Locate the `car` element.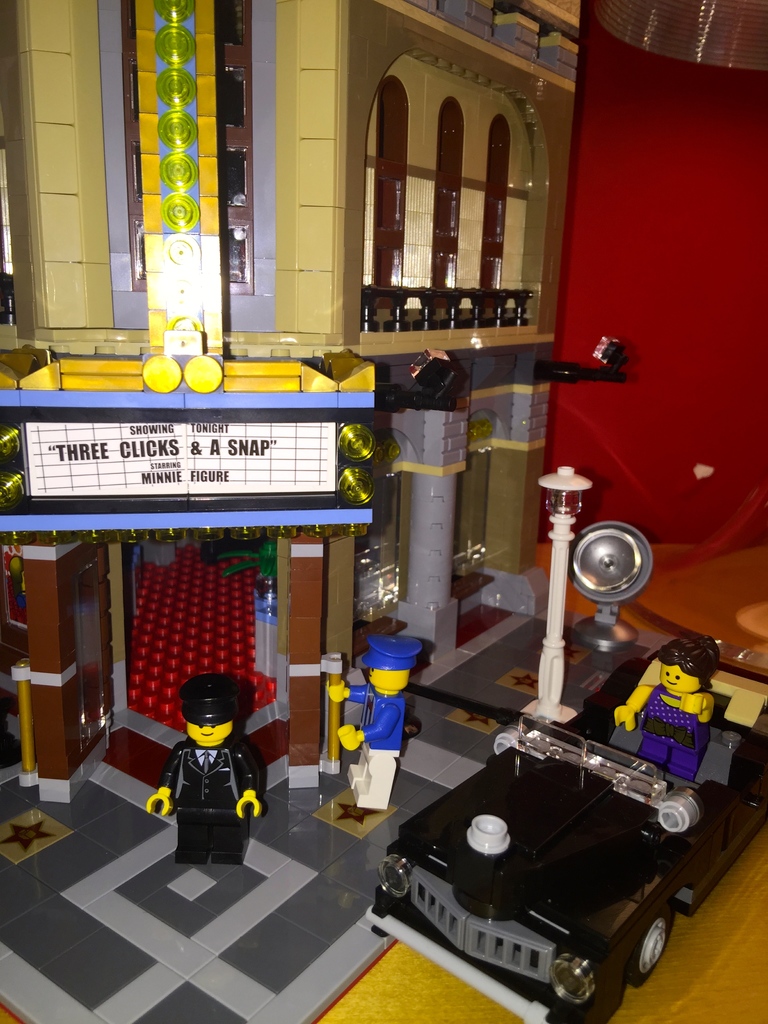
Element bbox: [left=367, top=650, right=767, bottom=1023].
